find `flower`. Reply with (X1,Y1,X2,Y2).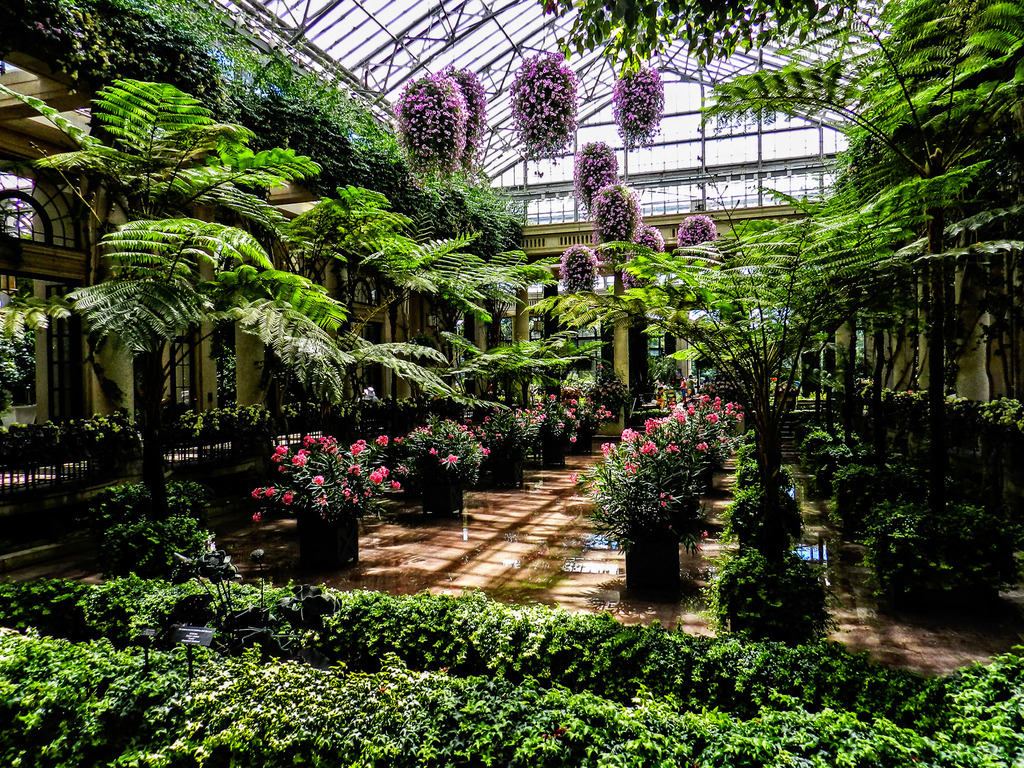
(770,377,775,383).
